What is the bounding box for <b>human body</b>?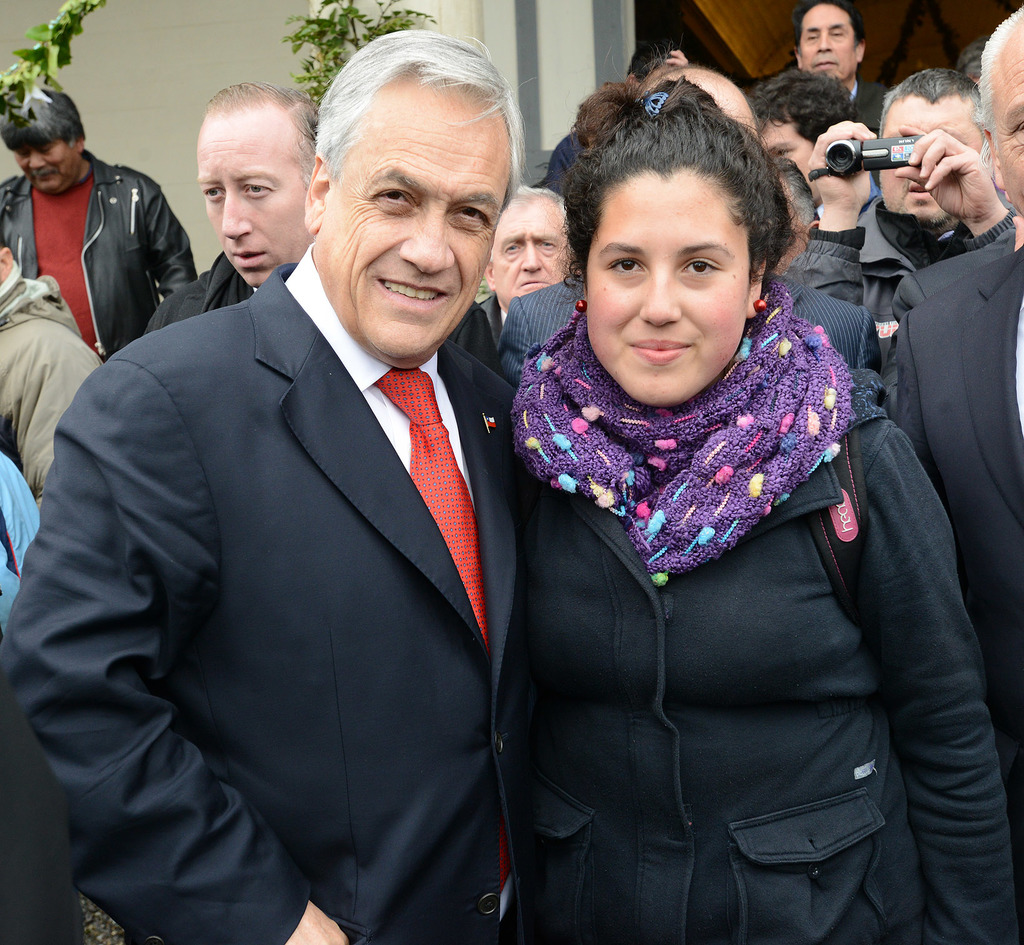
rect(0, 218, 110, 503).
